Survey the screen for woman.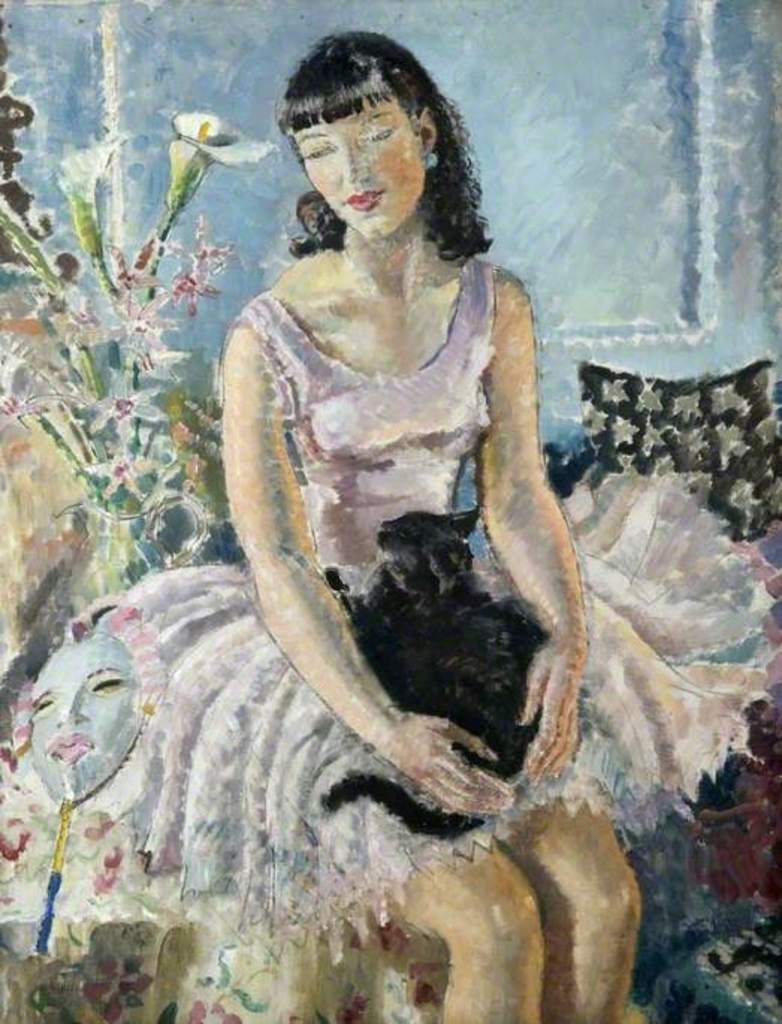
Survey found: rect(112, 52, 731, 961).
